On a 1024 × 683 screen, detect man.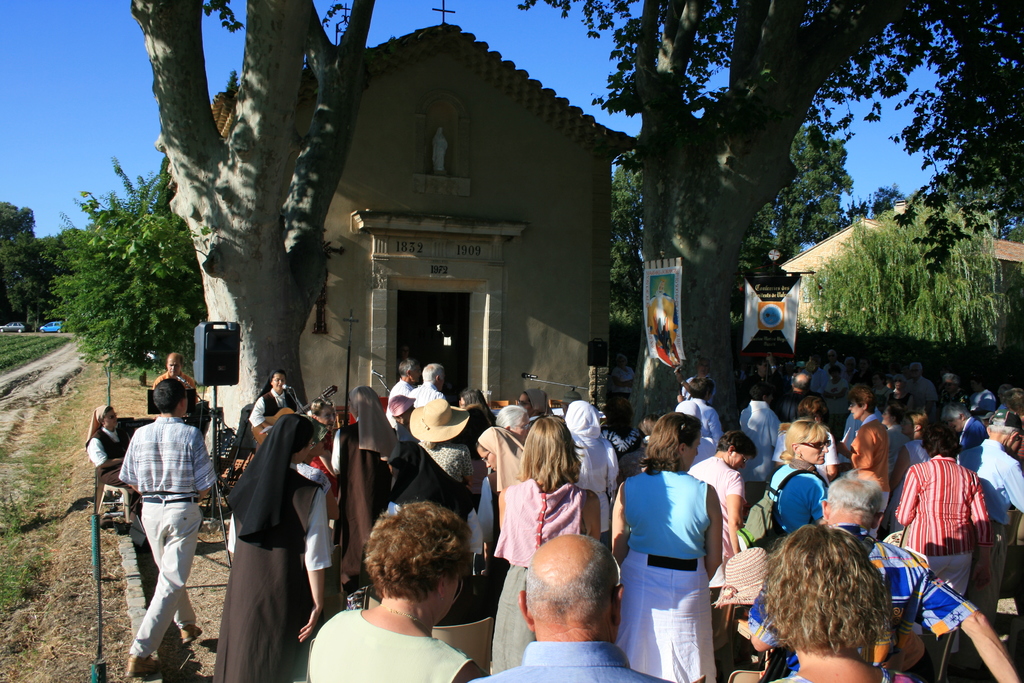
pyautogui.locateOnScreen(396, 395, 481, 508).
